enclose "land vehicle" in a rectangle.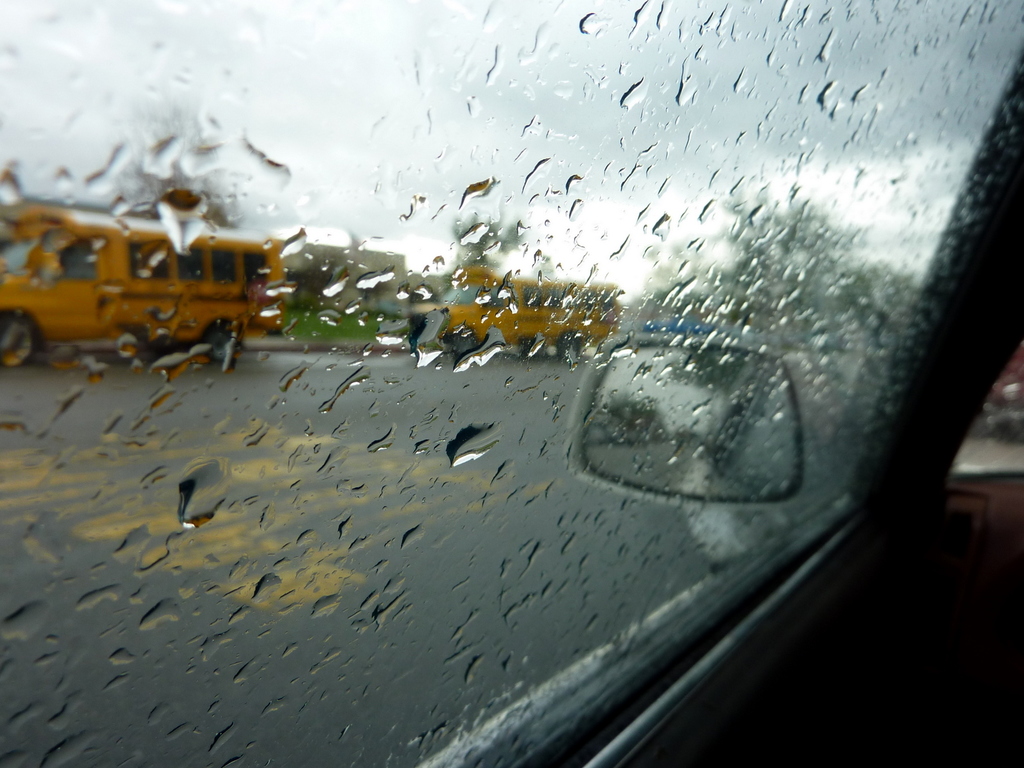
(1,179,316,373).
